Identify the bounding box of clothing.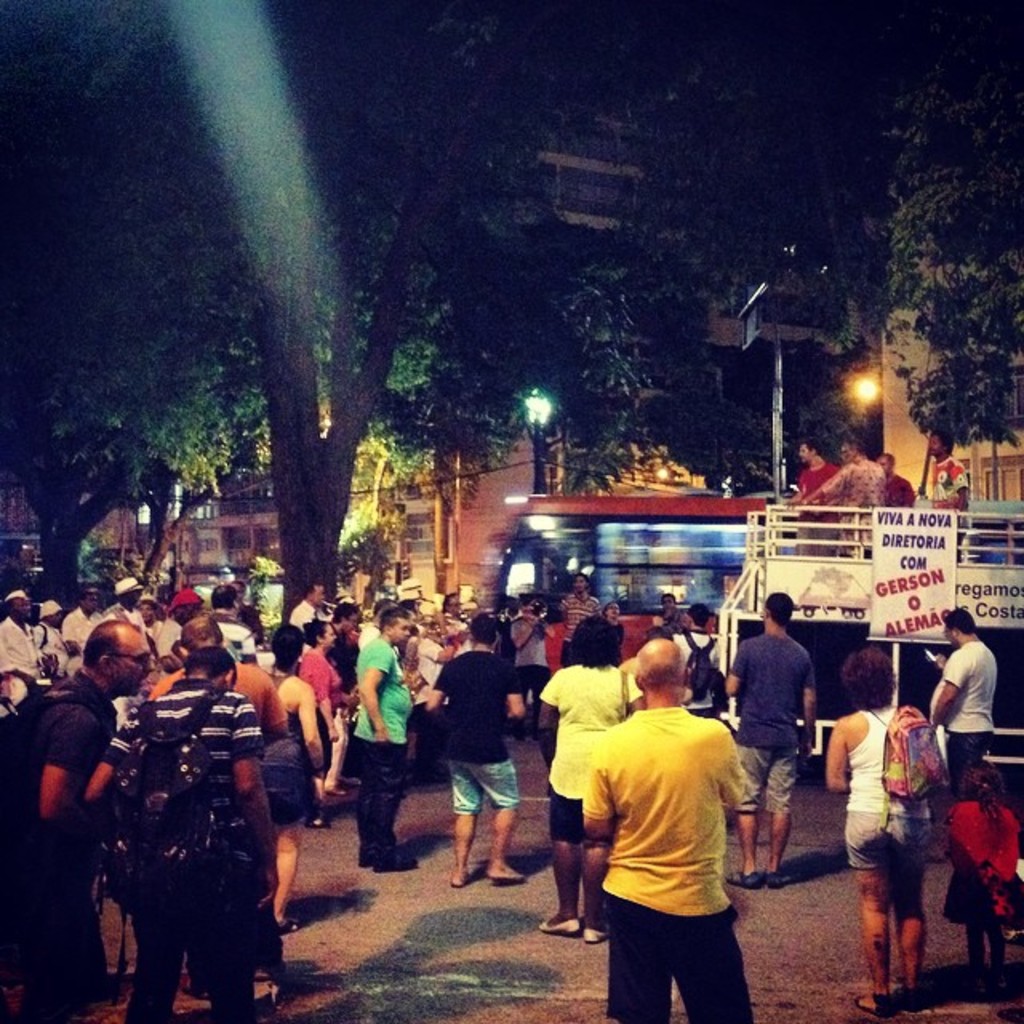
582/710/750/1022.
